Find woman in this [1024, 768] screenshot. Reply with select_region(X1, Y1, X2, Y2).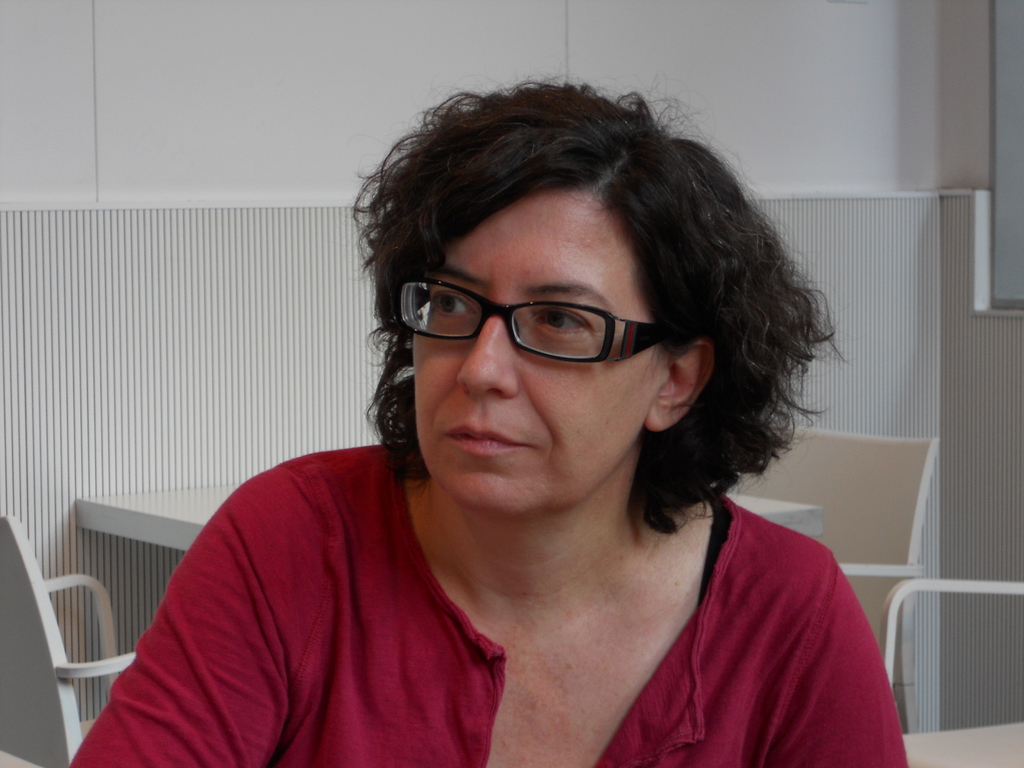
select_region(108, 83, 909, 767).
